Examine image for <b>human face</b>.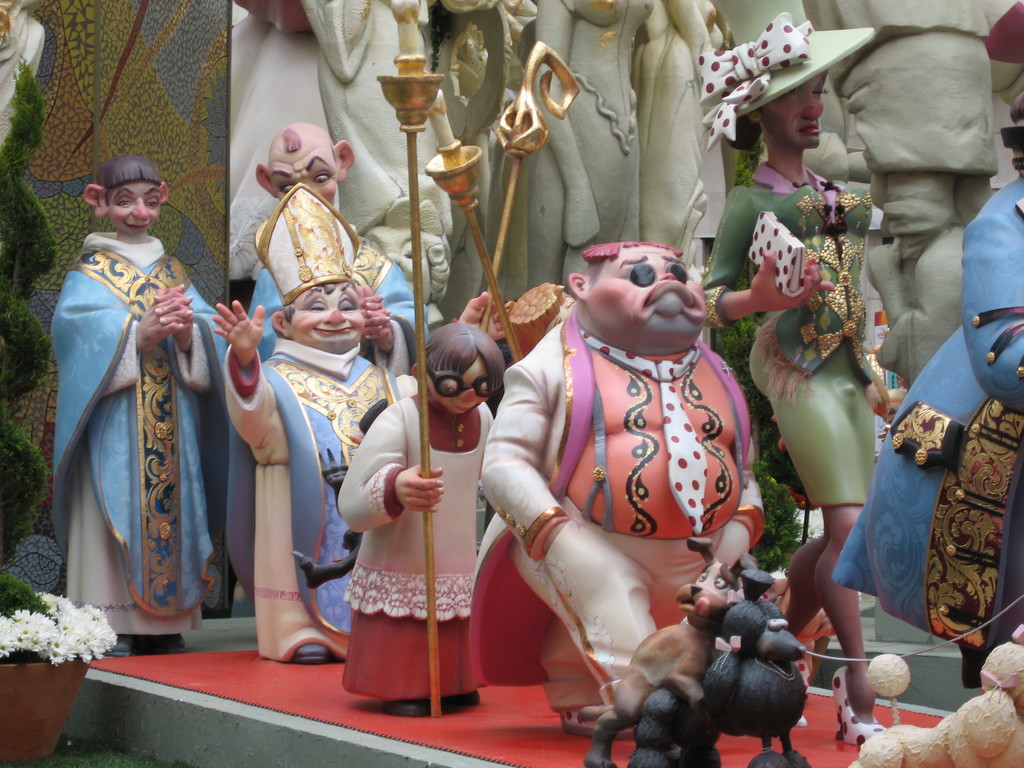
Examination result: BBox(104, 182, 163, 230).
